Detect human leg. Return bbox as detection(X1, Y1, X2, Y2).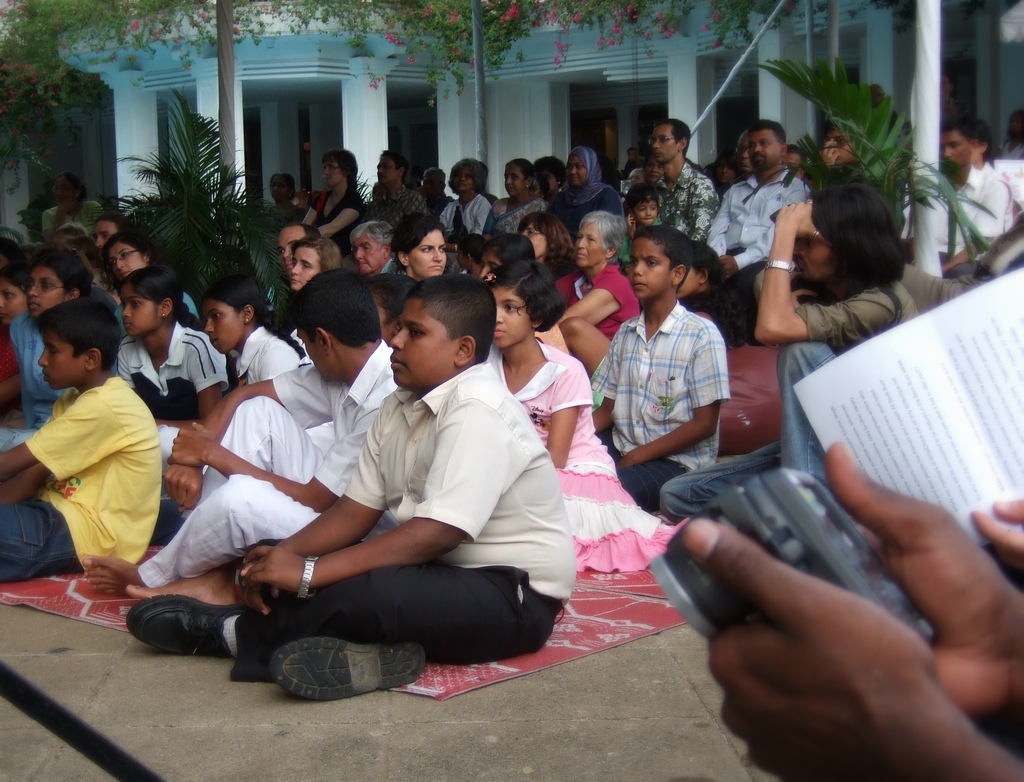
detection(129, 559, 566, 680).
